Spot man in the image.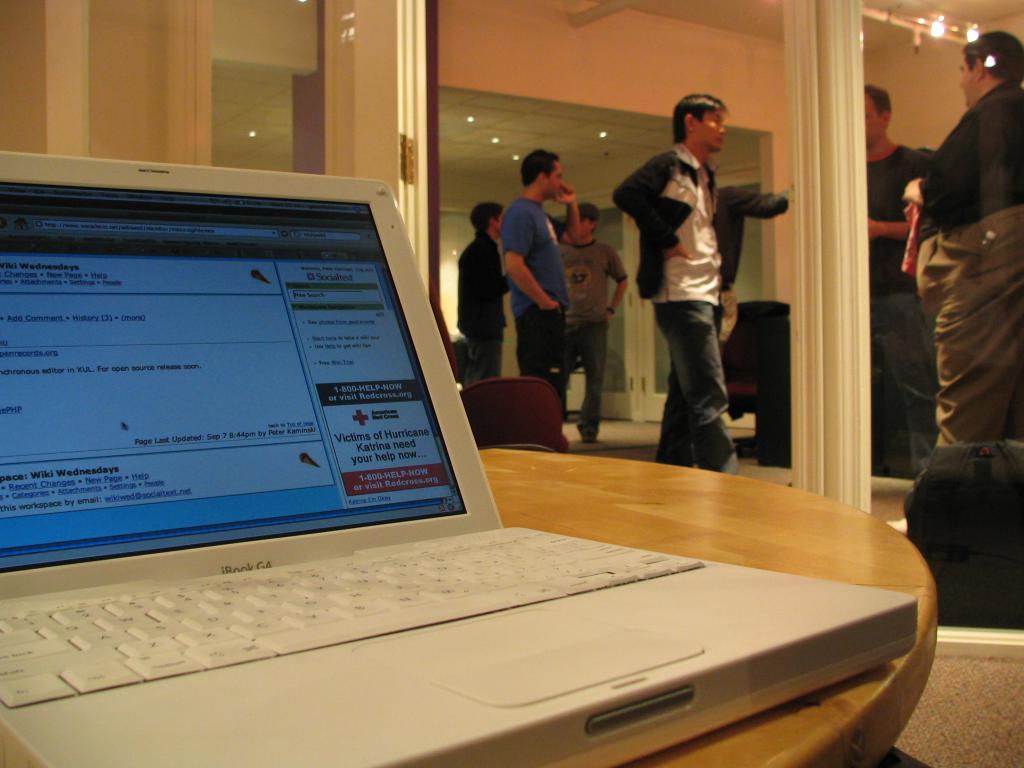
man found at [left=499, top=145, right=583, bottom=415].
